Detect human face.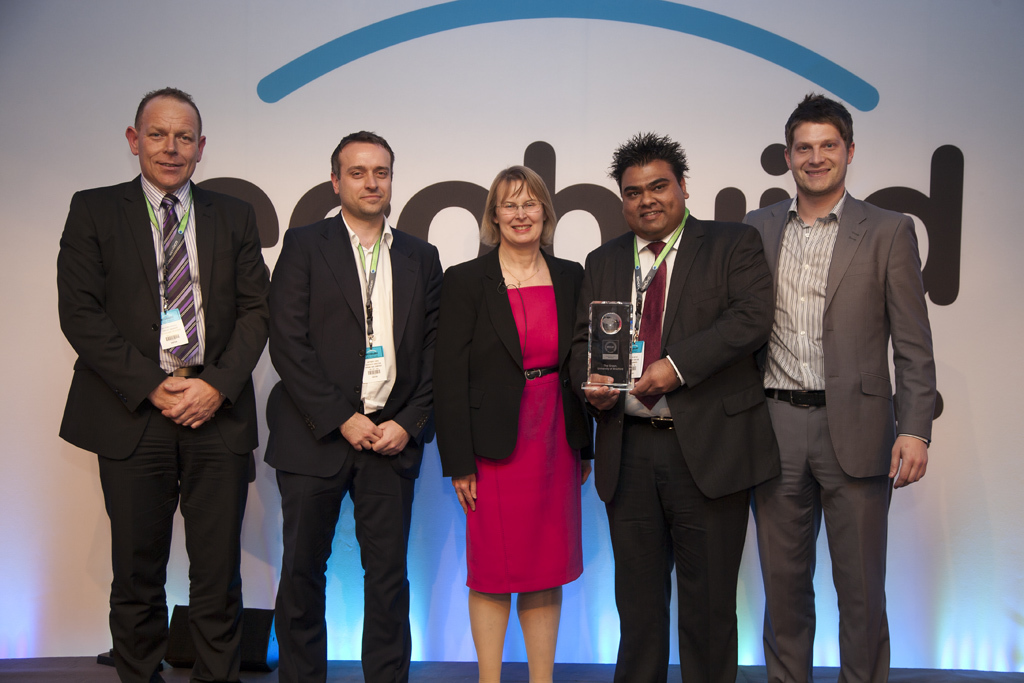
Detected at 793 121 846 191.
